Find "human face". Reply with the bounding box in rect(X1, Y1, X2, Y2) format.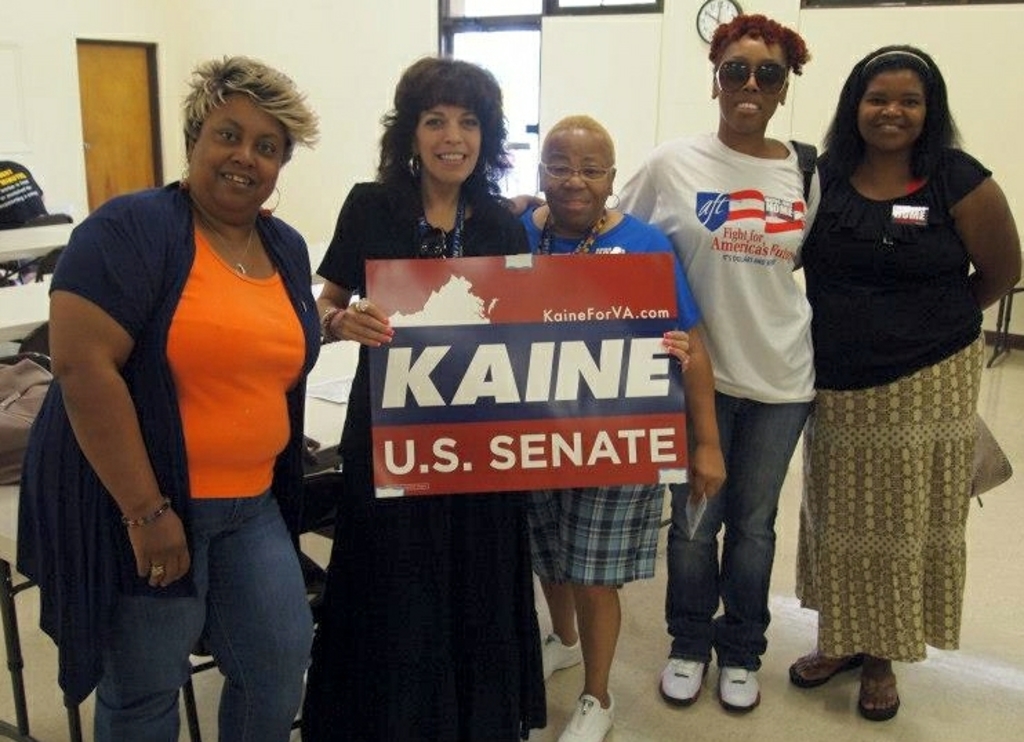
rect(414, 106, 477, 185).
